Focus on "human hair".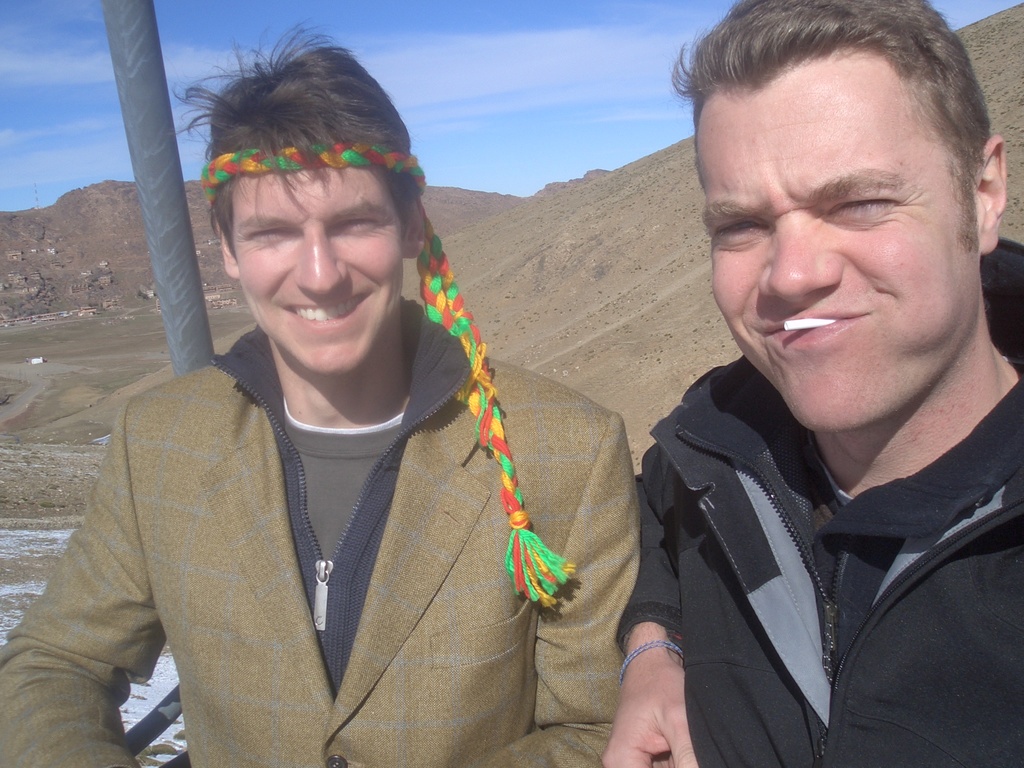
Focused at BBox(166, 19, 424, 265).
